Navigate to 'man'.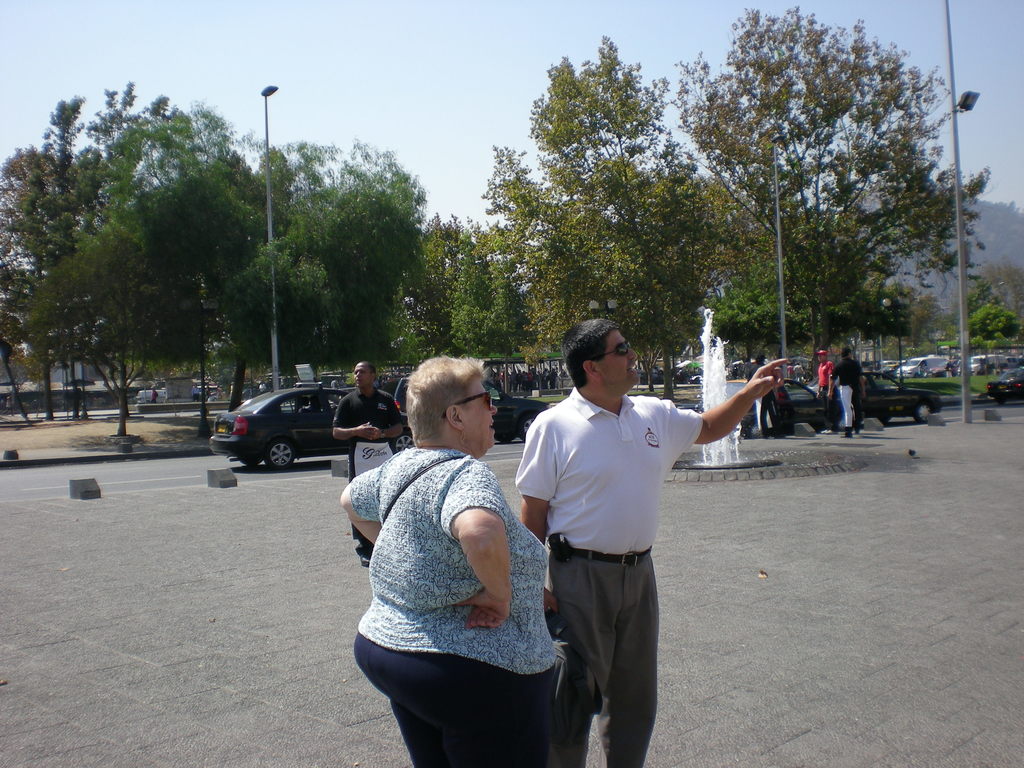
Navigation target: [326, 358, 412, 564].
